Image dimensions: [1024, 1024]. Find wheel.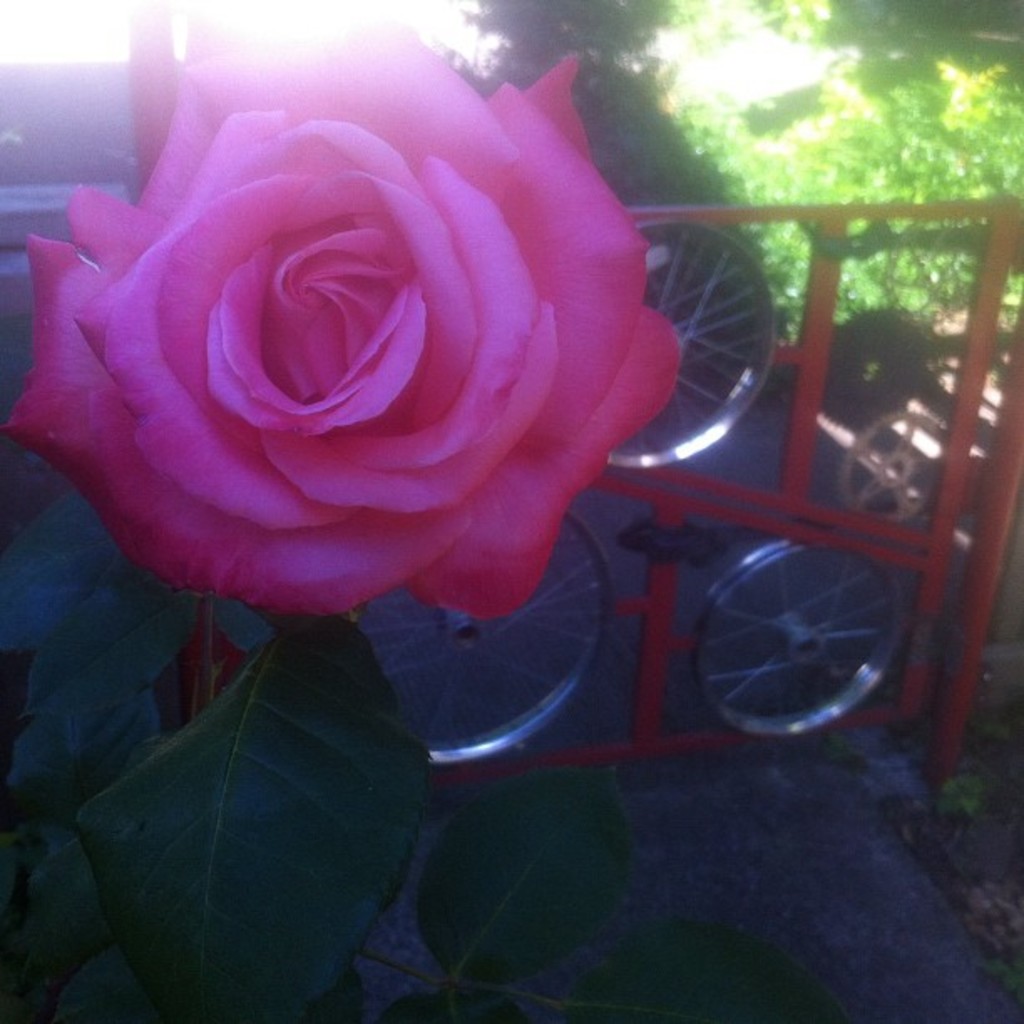
852/417/942/515.
